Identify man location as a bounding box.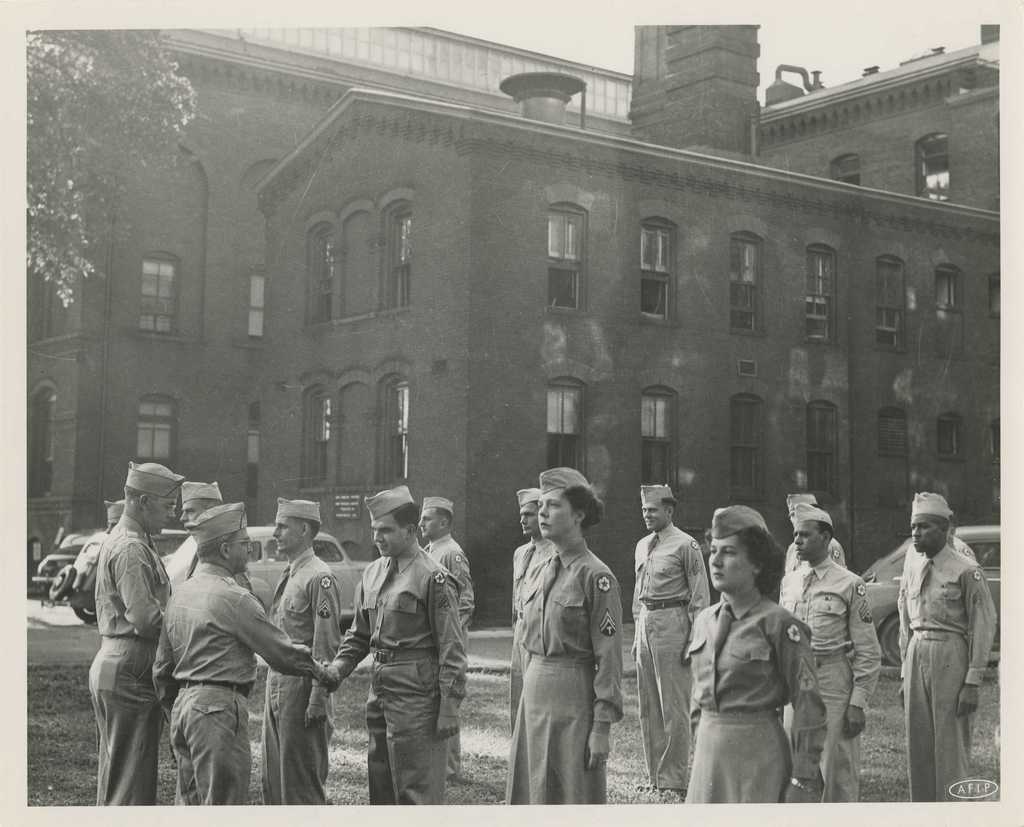
<box>781,492,851,572</box>.
